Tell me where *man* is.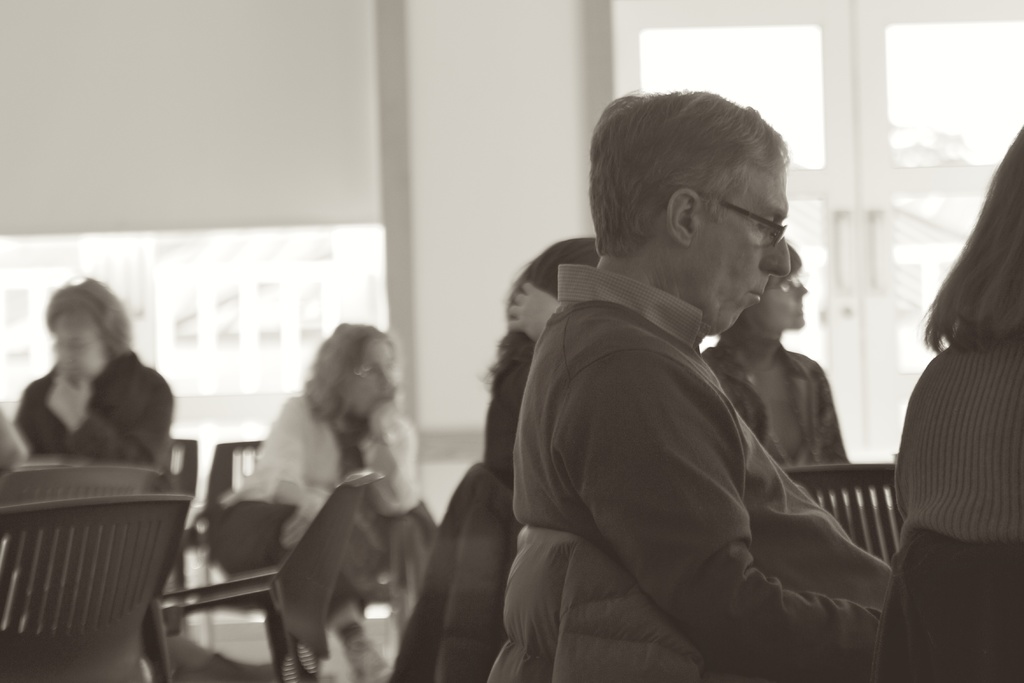
*man* is at box(484, 84, 896, 682).
